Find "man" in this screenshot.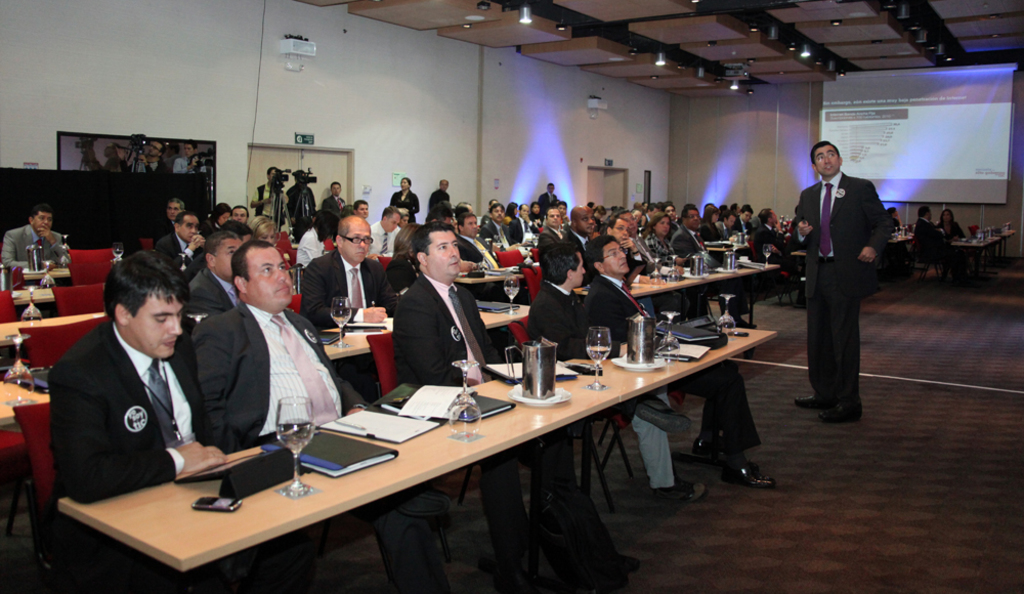
The bounding box for "man" is 566 204 597 245.
